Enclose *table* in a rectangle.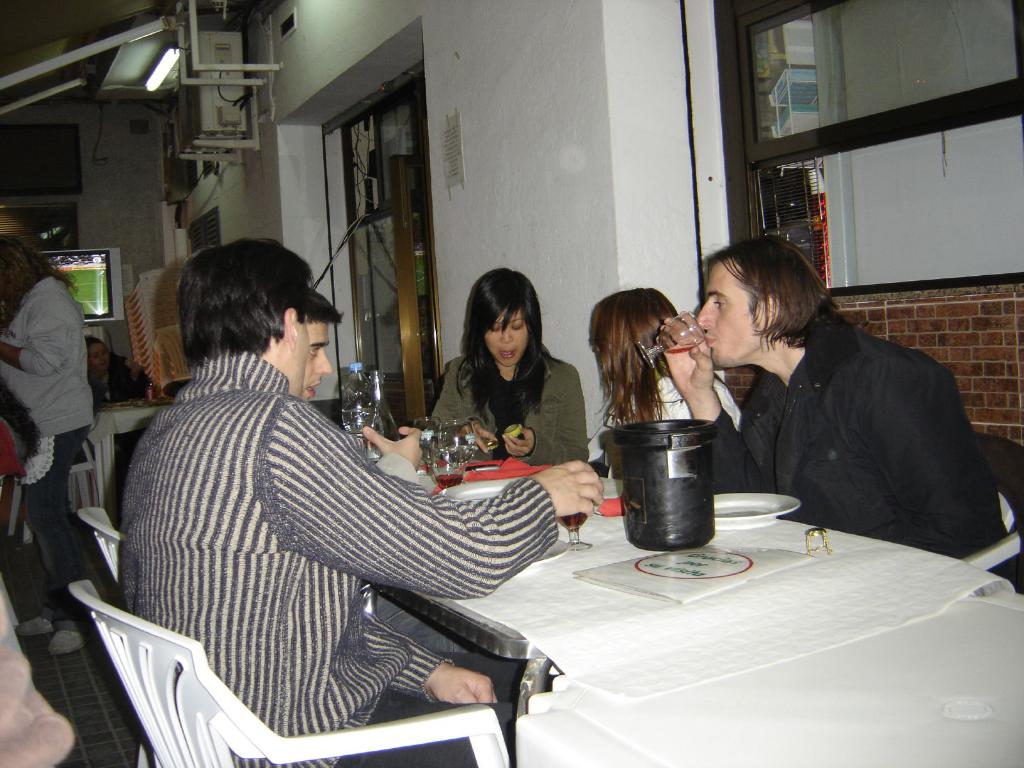
513/589/1023/767.
